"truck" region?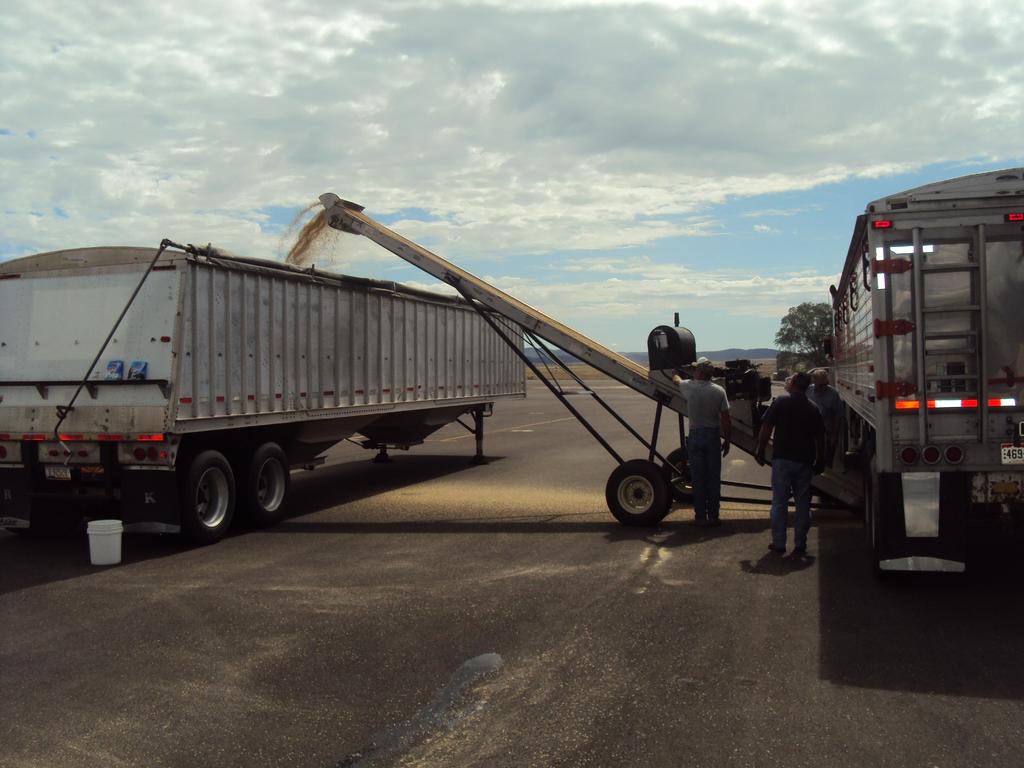
{"x1": 800, "y1": 173, "x2": 1016, "y2": 576}
